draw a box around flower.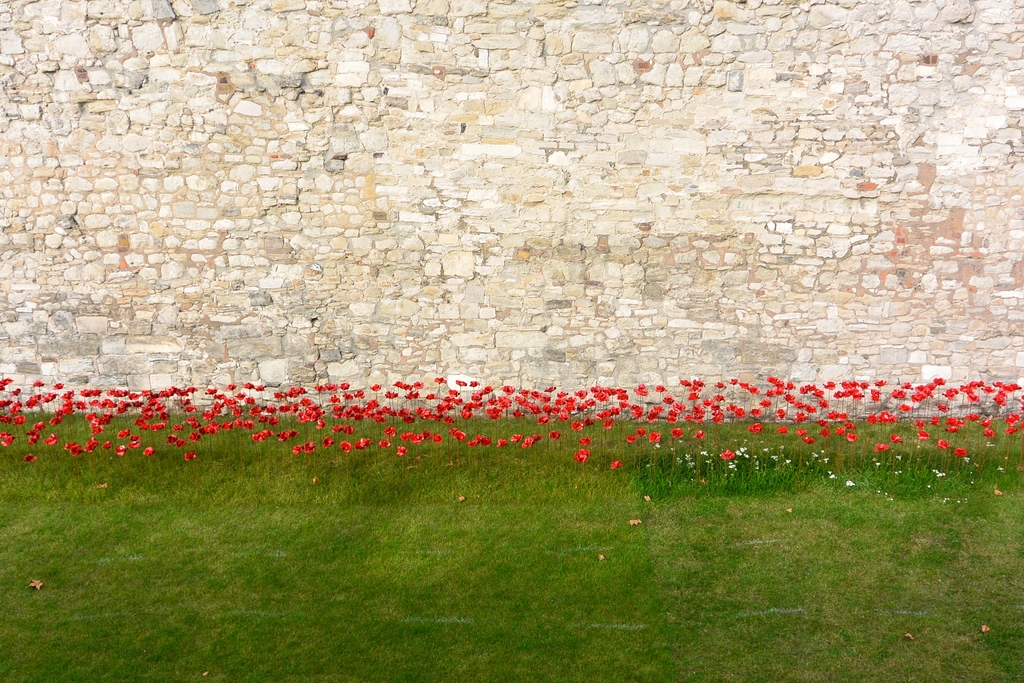
pyautogui.locateOnScreen(746, 422, 765, 436).
